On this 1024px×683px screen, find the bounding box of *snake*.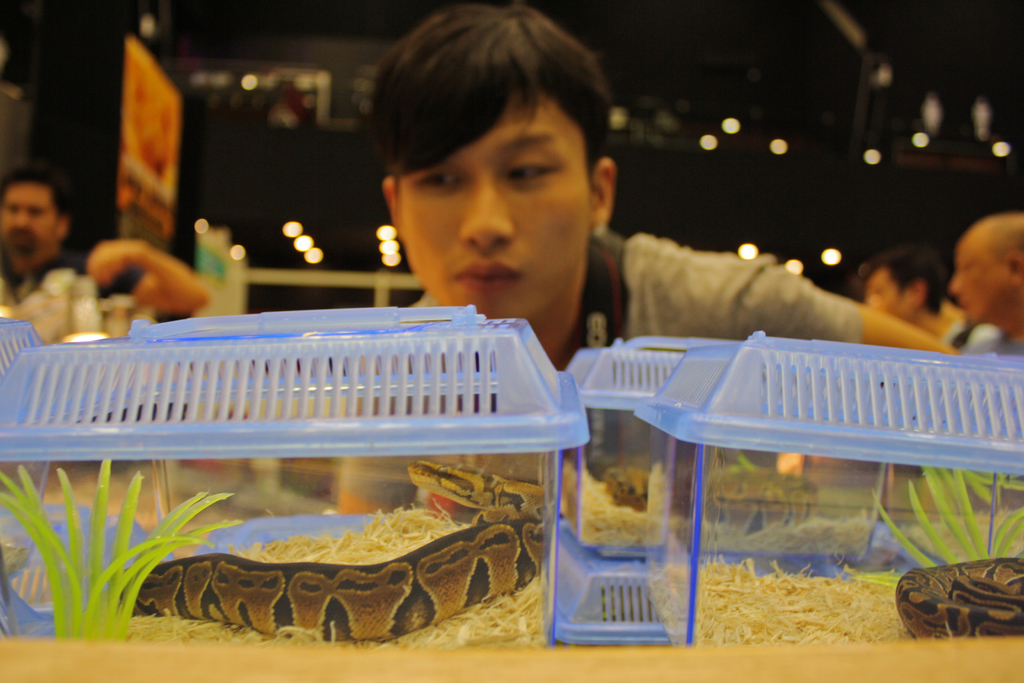
Bounding box: [x1=125, y1=459, x2=548, y2=643].
